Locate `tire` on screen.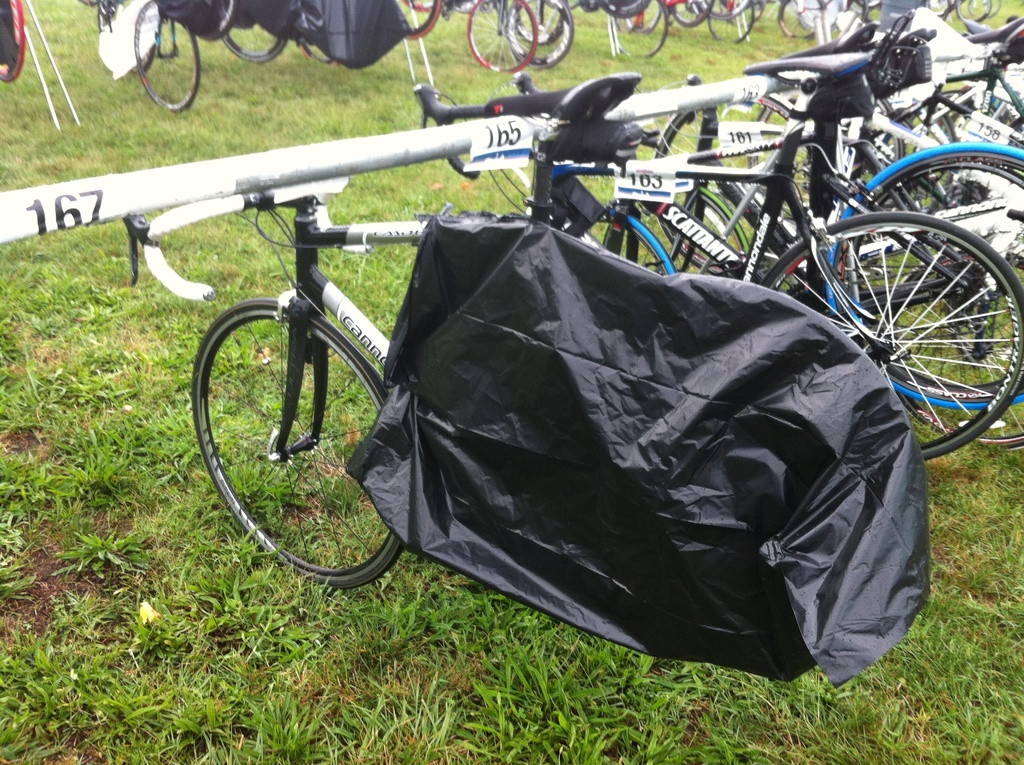
On screen at [191, 281, 422, 596].
